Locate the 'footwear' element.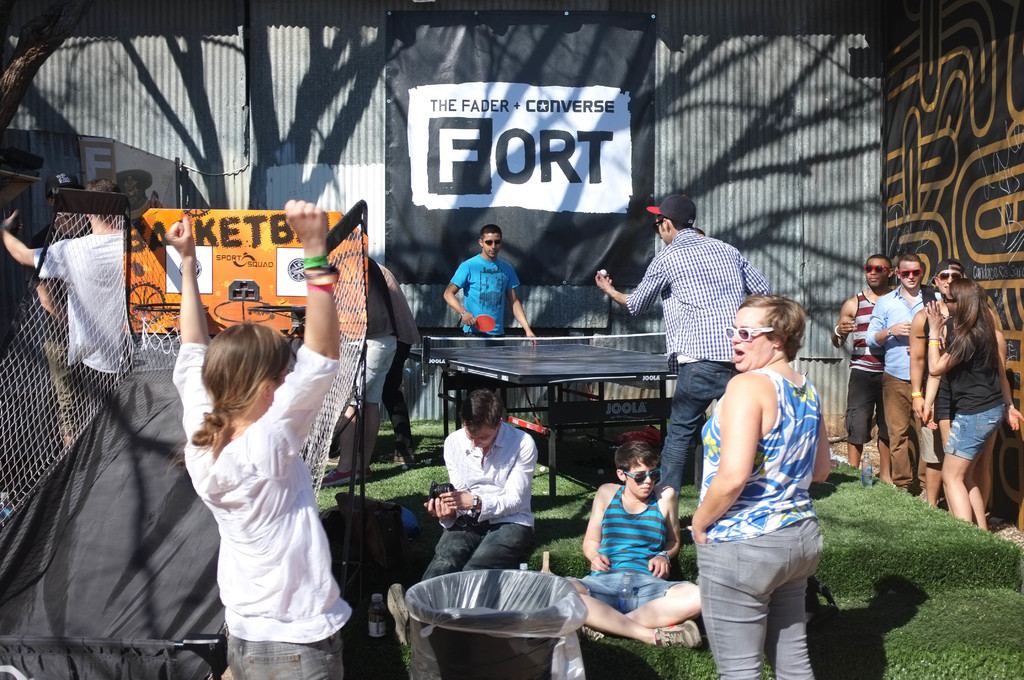
Element bbox: BBox(653, 617, 700, 645).
